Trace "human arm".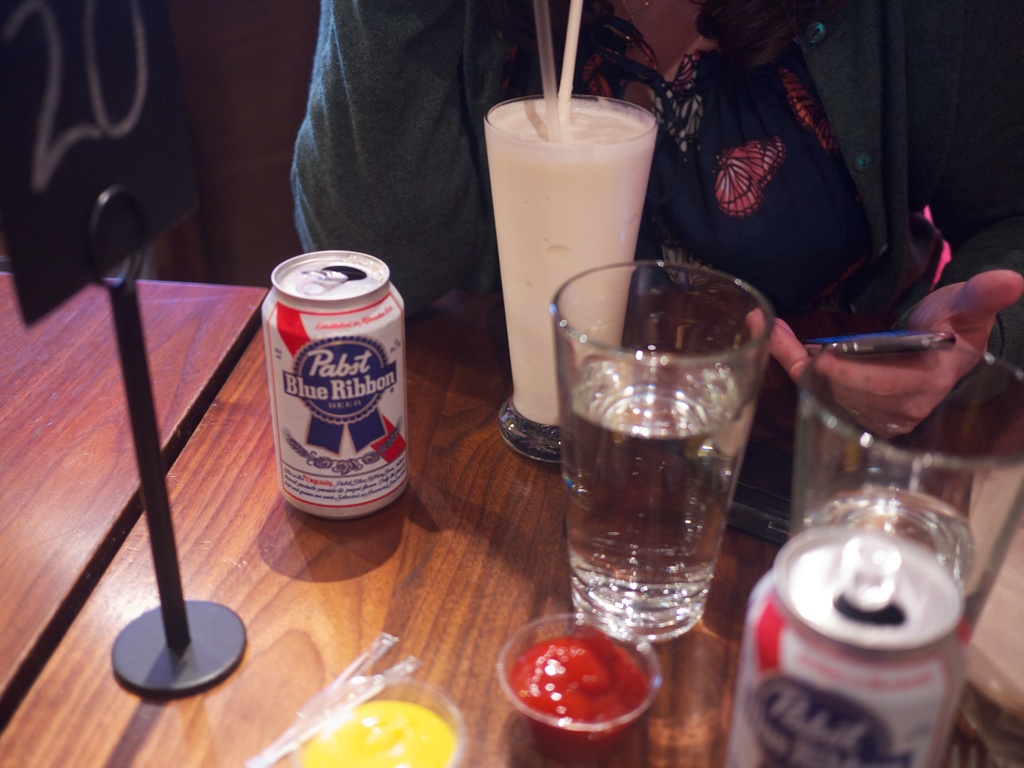
Traced to [285, 0, 480, 314].
